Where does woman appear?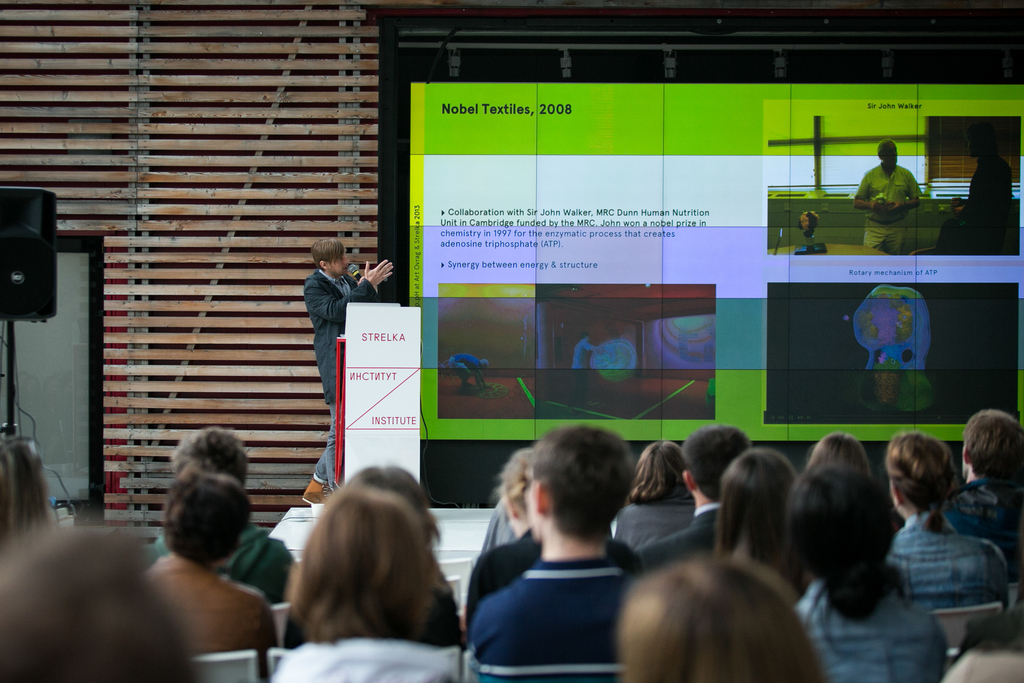
Appears at left=0, top=436, right=60, bottom=564.
